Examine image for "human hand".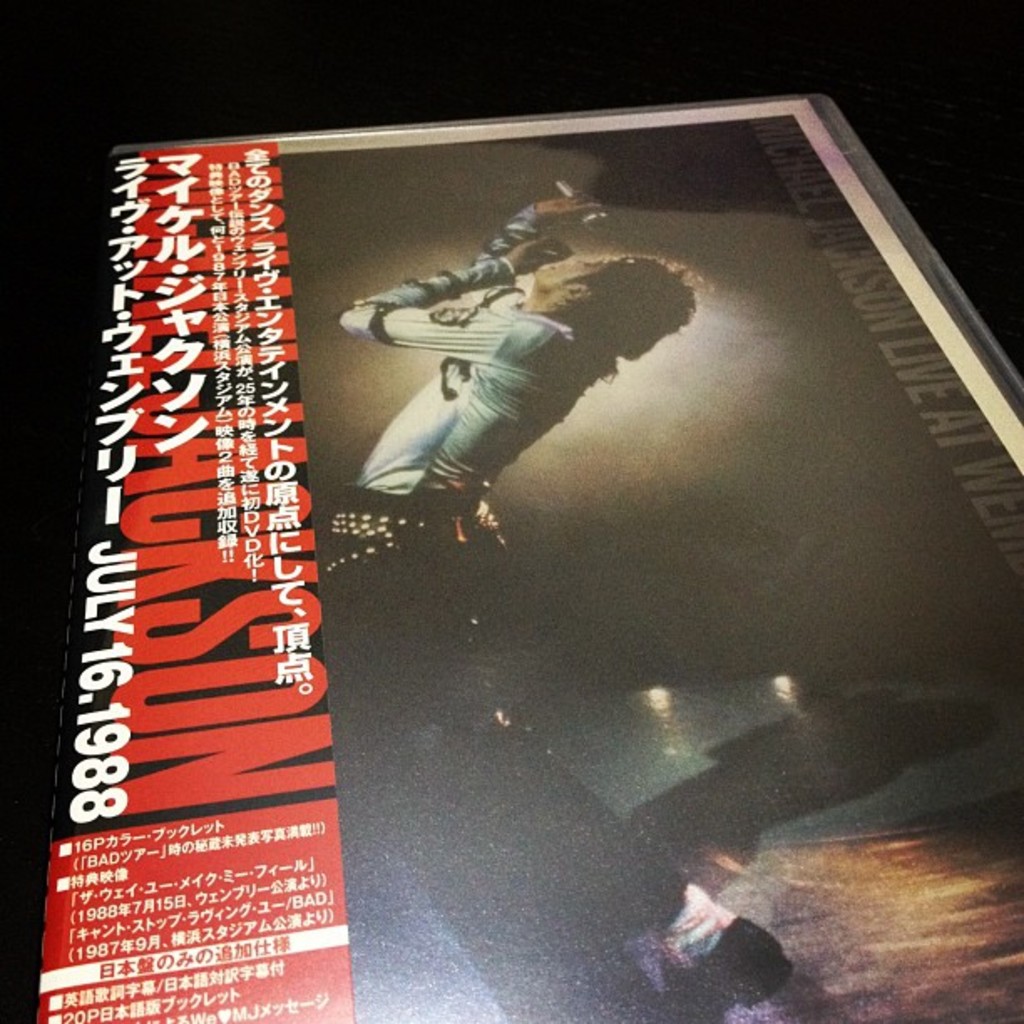
Examination result: (509, 236, 572, 278).
